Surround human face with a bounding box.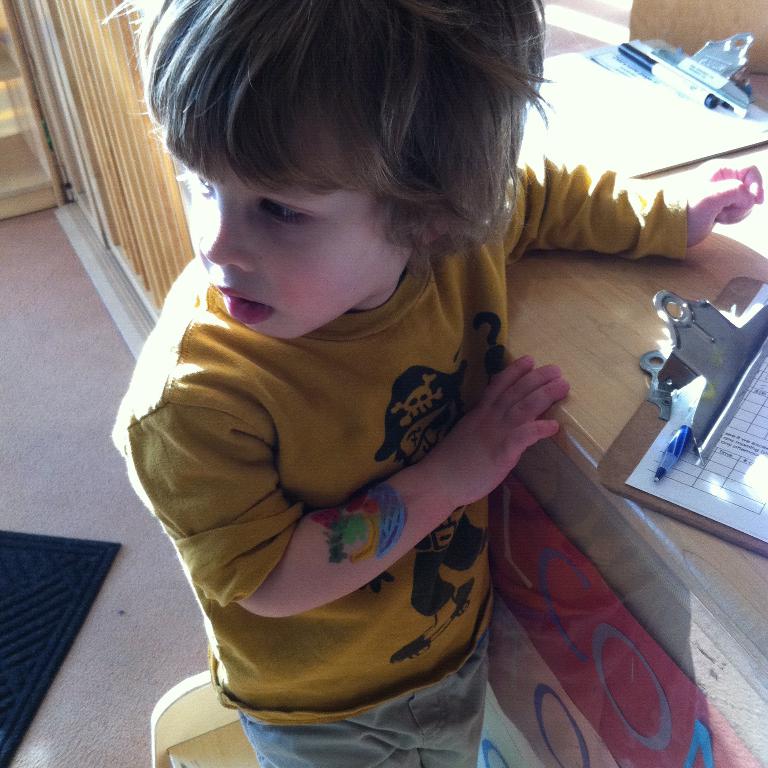
bbox(180, 162, 381, 342).
